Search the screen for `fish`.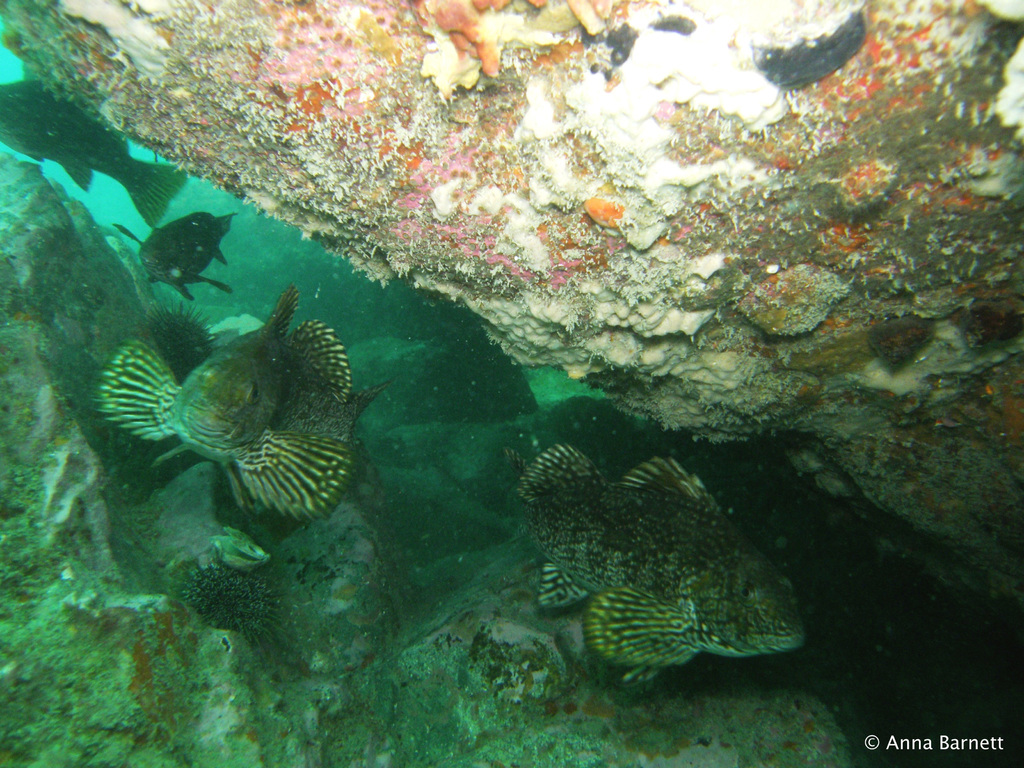
Found at (534,458,806,693).
